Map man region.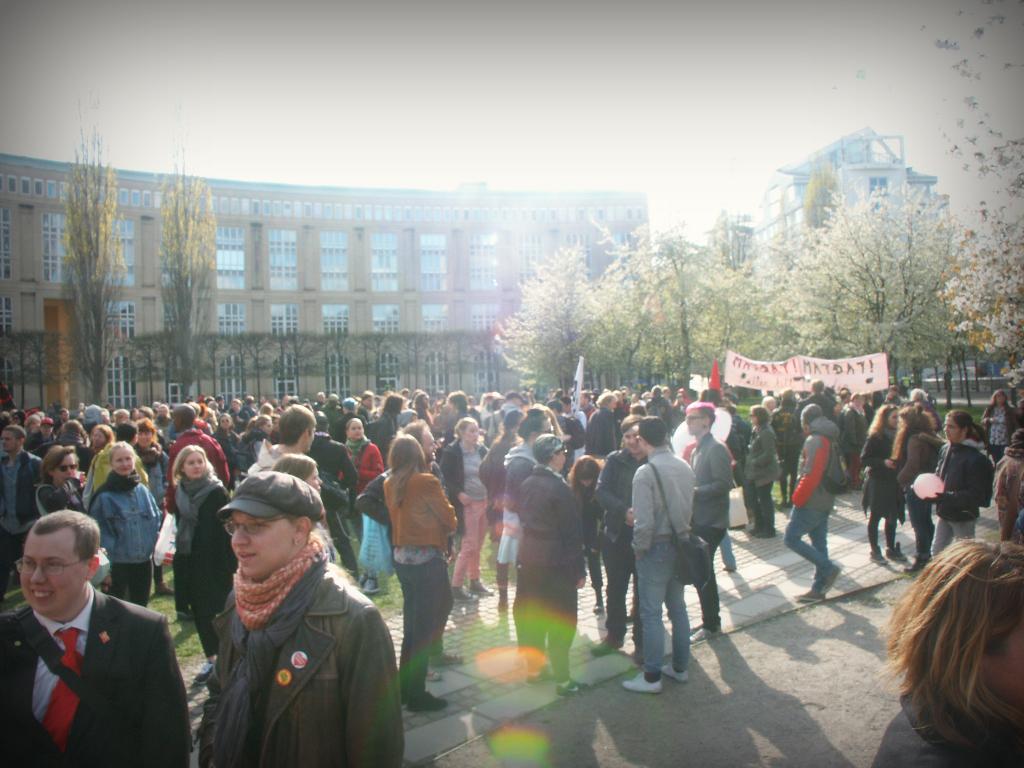
Mapped to bbox(622, 412, 686, 689).
